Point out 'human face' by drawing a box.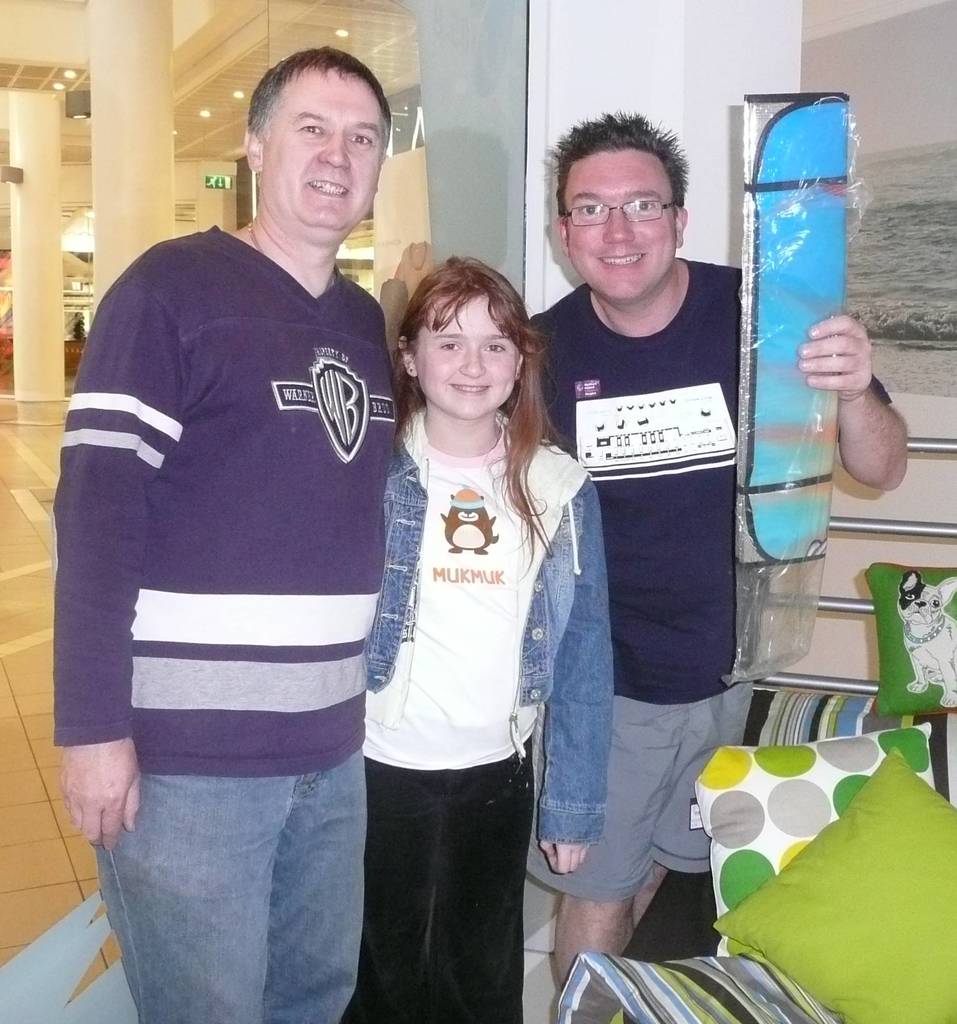
region(569, 143, 673, 305).
